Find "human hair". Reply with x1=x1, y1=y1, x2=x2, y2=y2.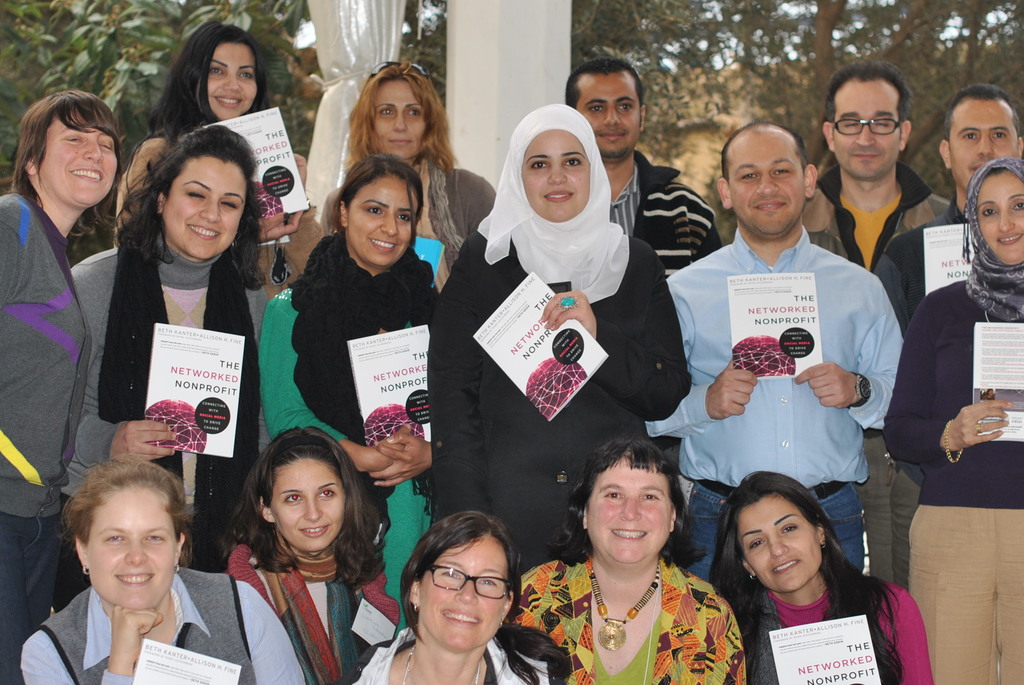
x1=218, y1=426, x2=387, y2=592.
